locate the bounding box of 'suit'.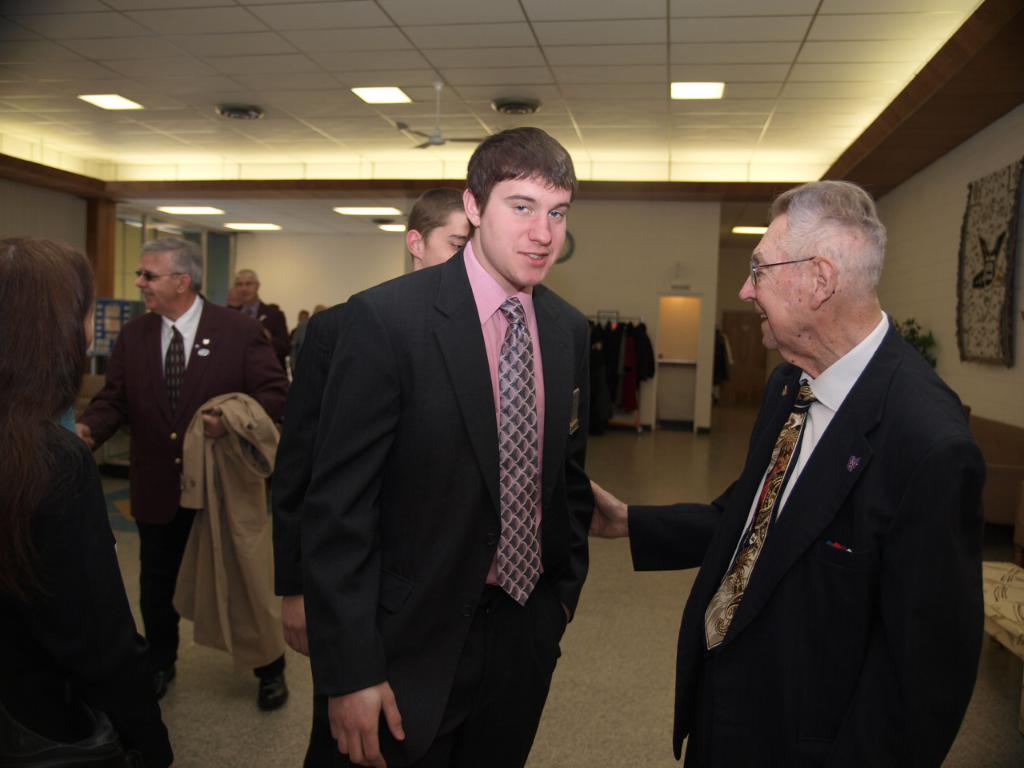
Bounding box: (228, 298, 288, 364).
